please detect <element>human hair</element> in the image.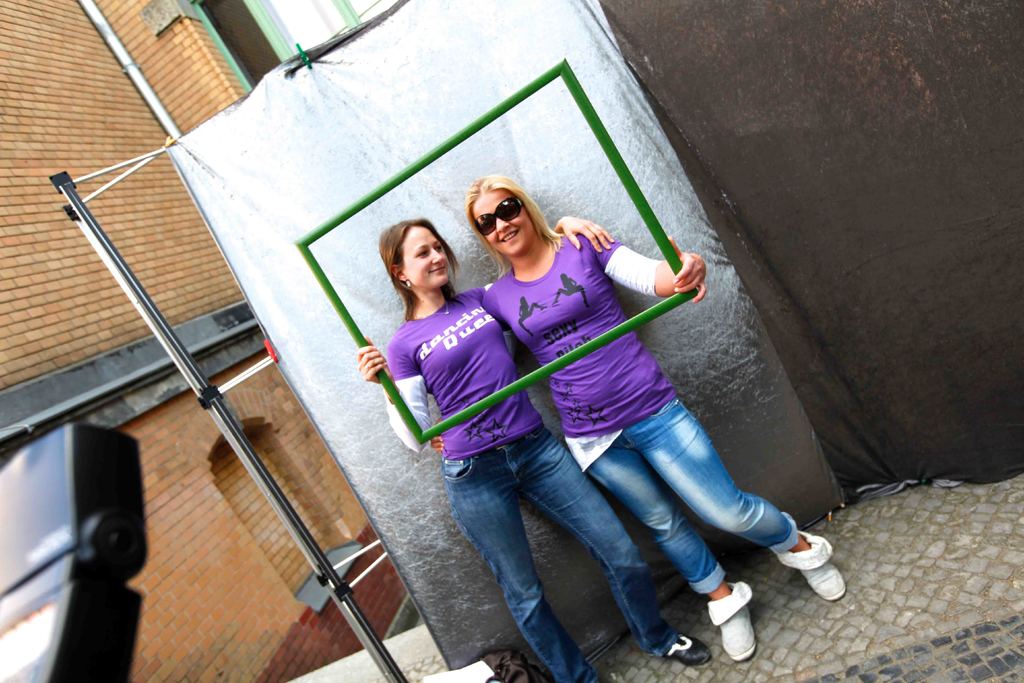
box=[460, 171, 564, 275].
